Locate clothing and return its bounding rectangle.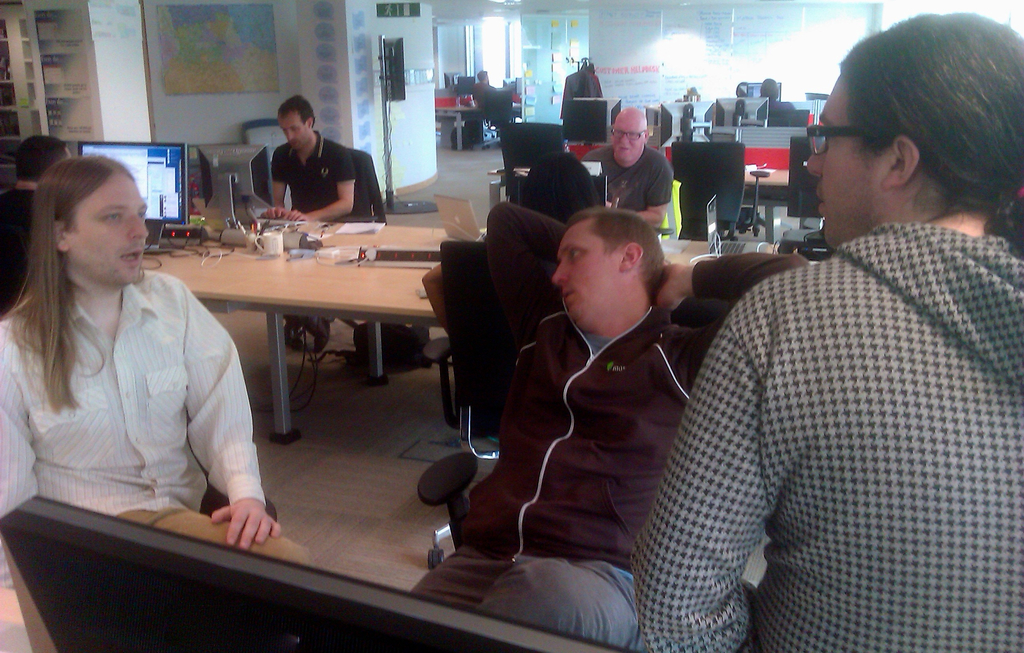
x1=470 y1=81 x2=497 y2=109.
